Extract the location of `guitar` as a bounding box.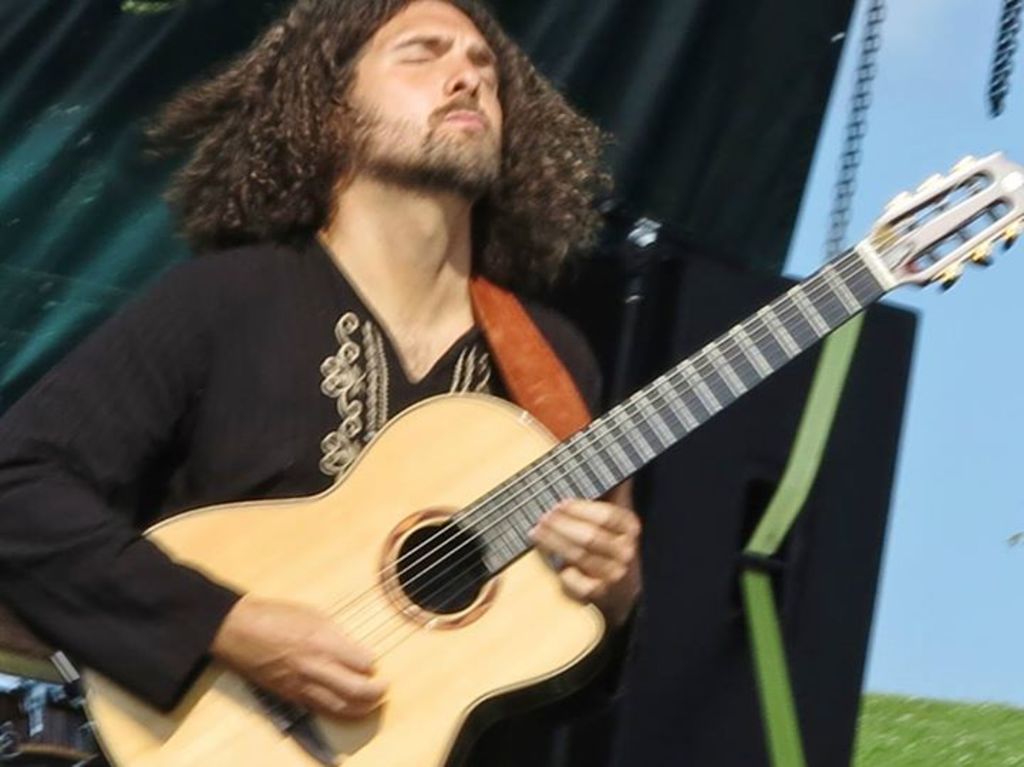
84, 151, 1023, 766.
